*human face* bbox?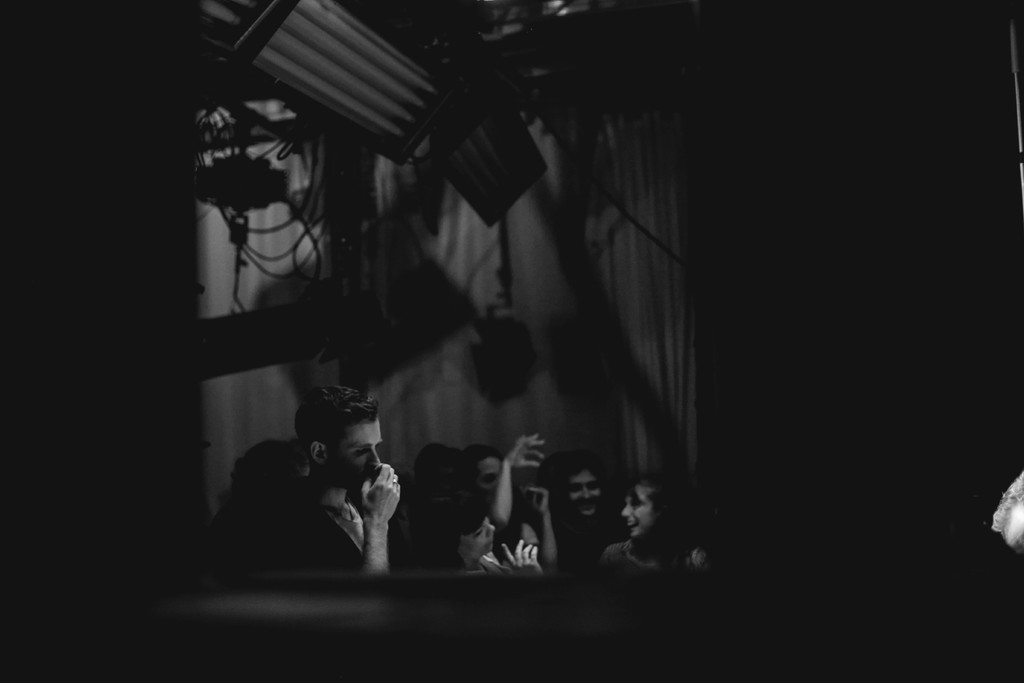
l=619, t=491, r=652, b=536
